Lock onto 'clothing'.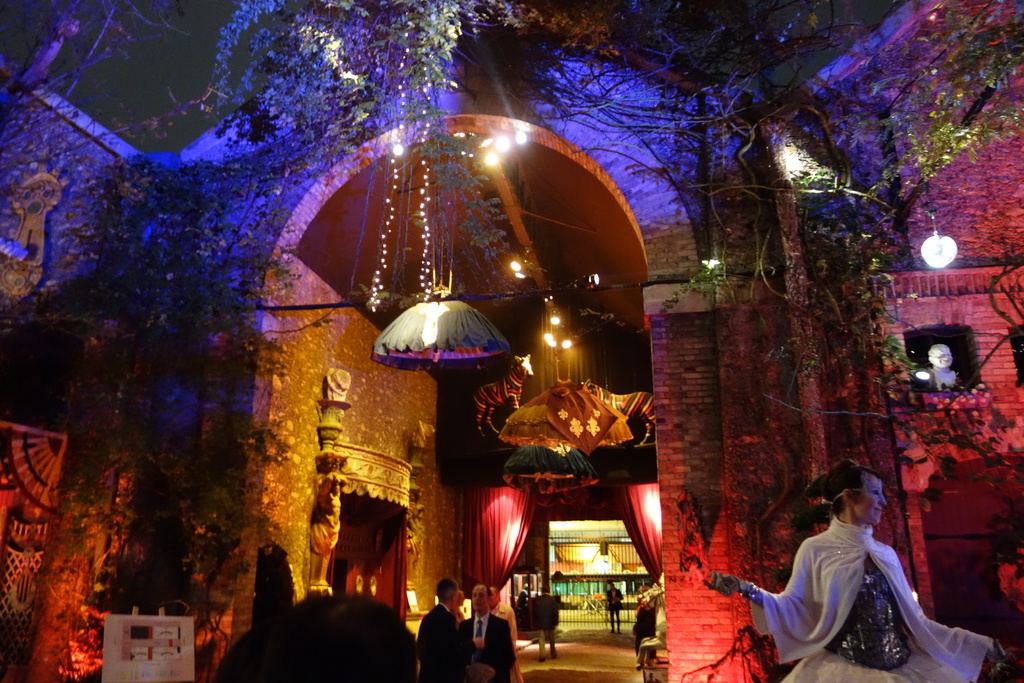
Locked: left=456, top=609, right=516, bottom=682.
